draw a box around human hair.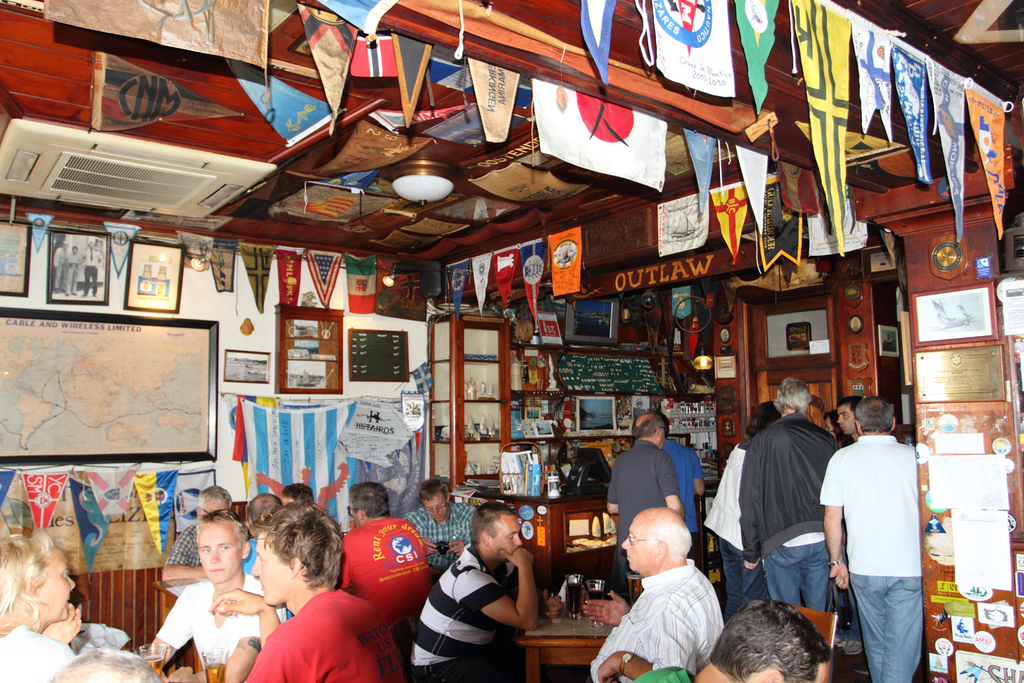
region(634, 415, 665, 440).
